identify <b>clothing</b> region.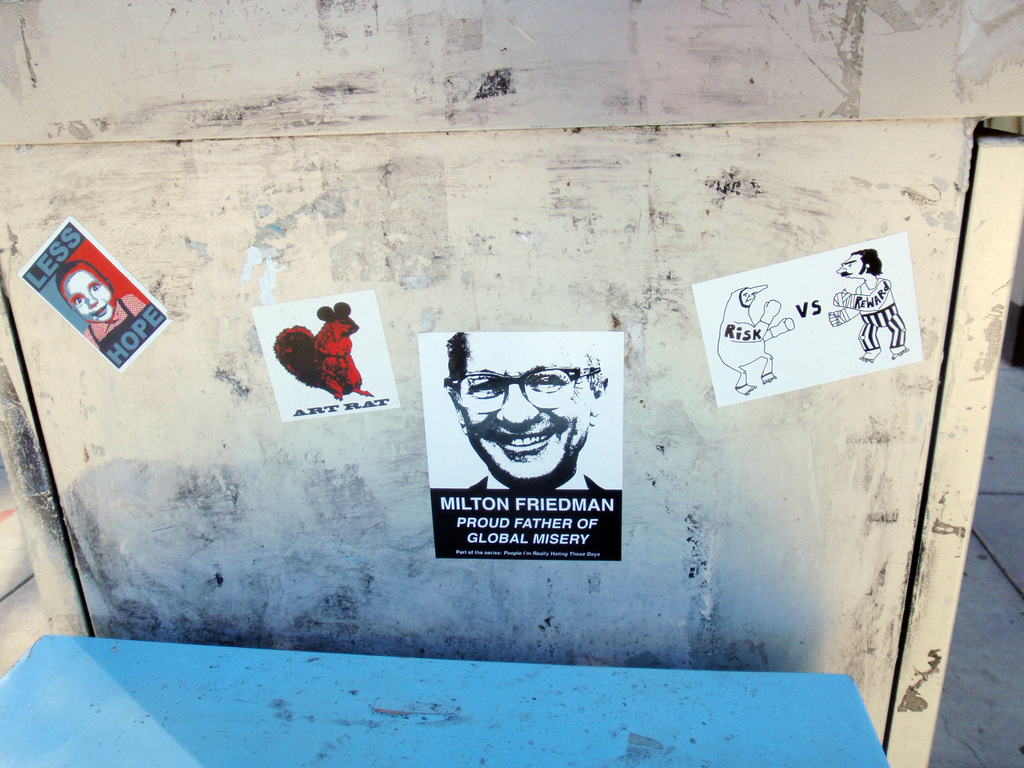
Region: rect(83, 293, 148, 353).
